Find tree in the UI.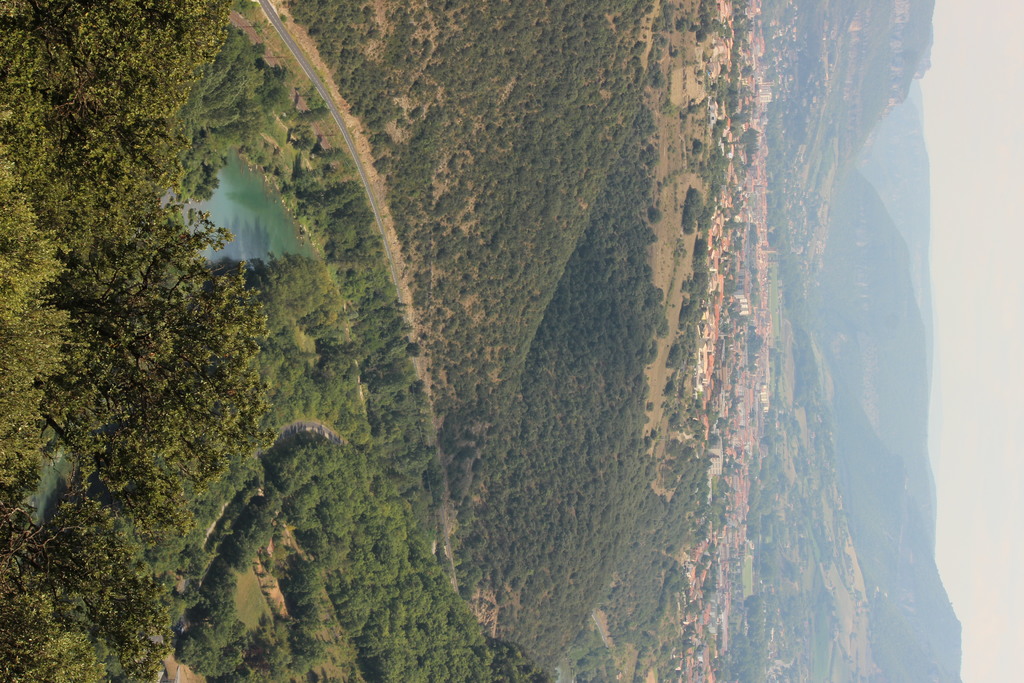
UI element at 35:99:205:317.
